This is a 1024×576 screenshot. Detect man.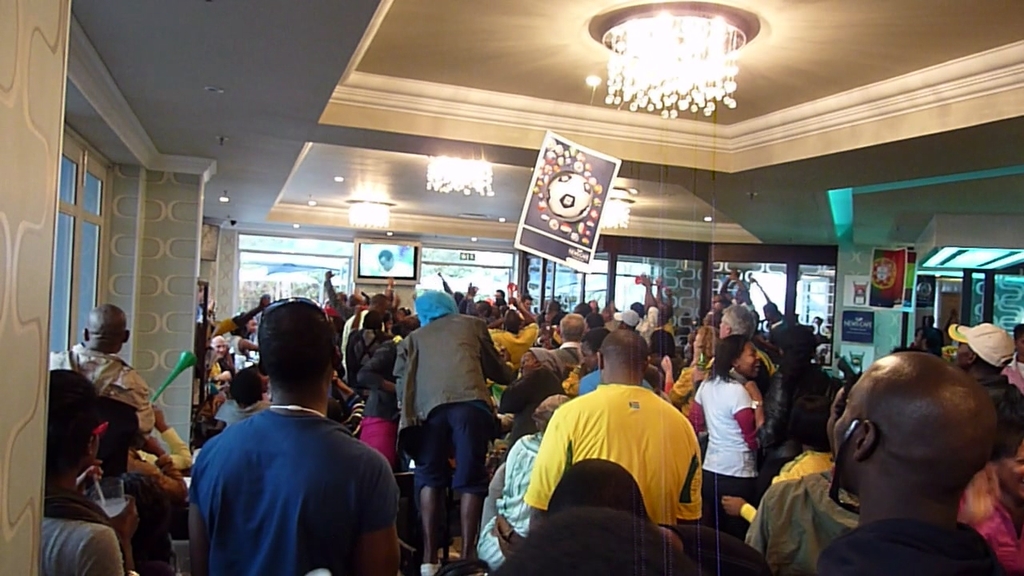
(left=394, top=289, right=516, bottom=575).
